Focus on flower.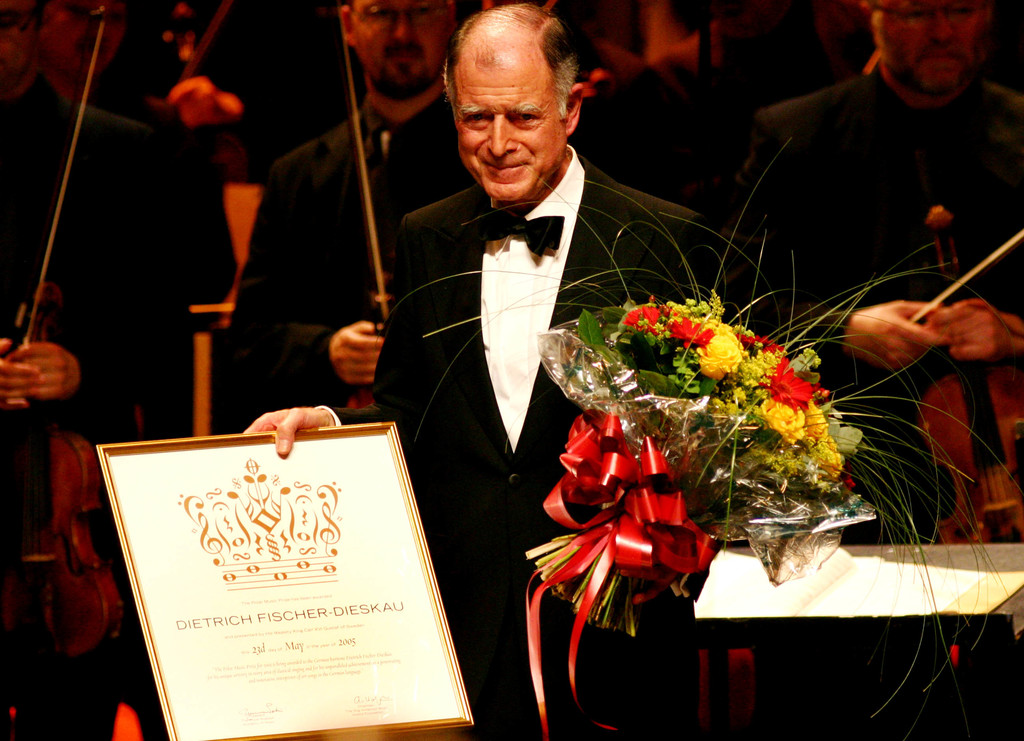
Focused at <bbox>701, 334, 737, 382</bbox>.
